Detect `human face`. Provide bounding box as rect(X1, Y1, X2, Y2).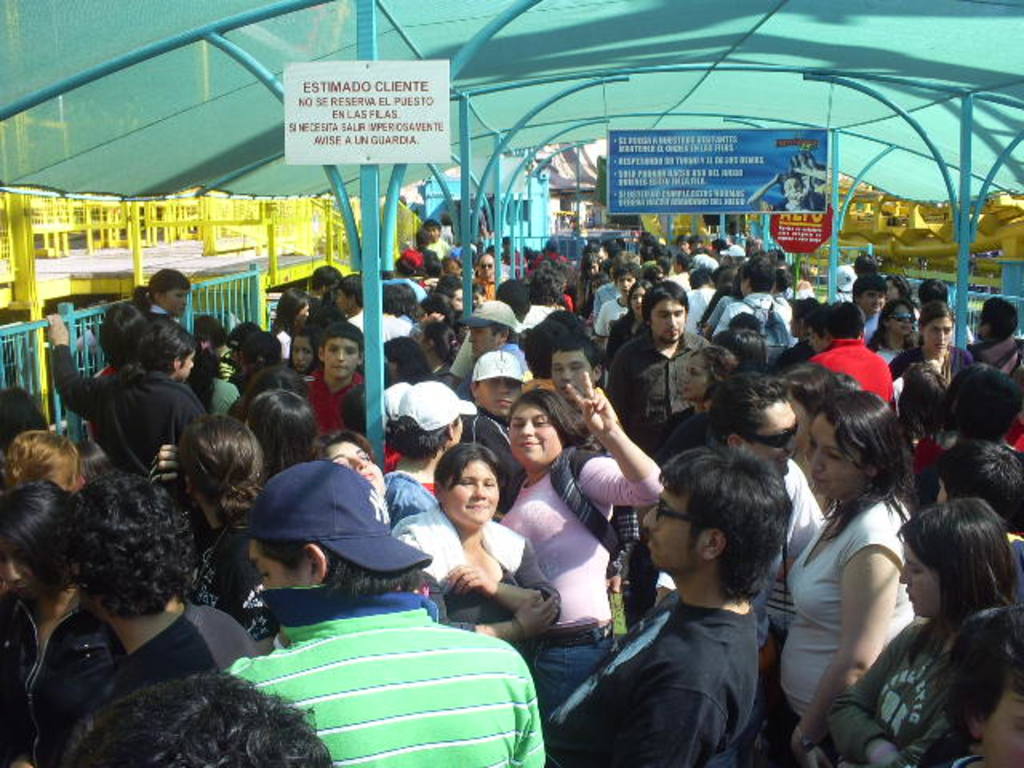
rect(653, 298, 683, 342).
